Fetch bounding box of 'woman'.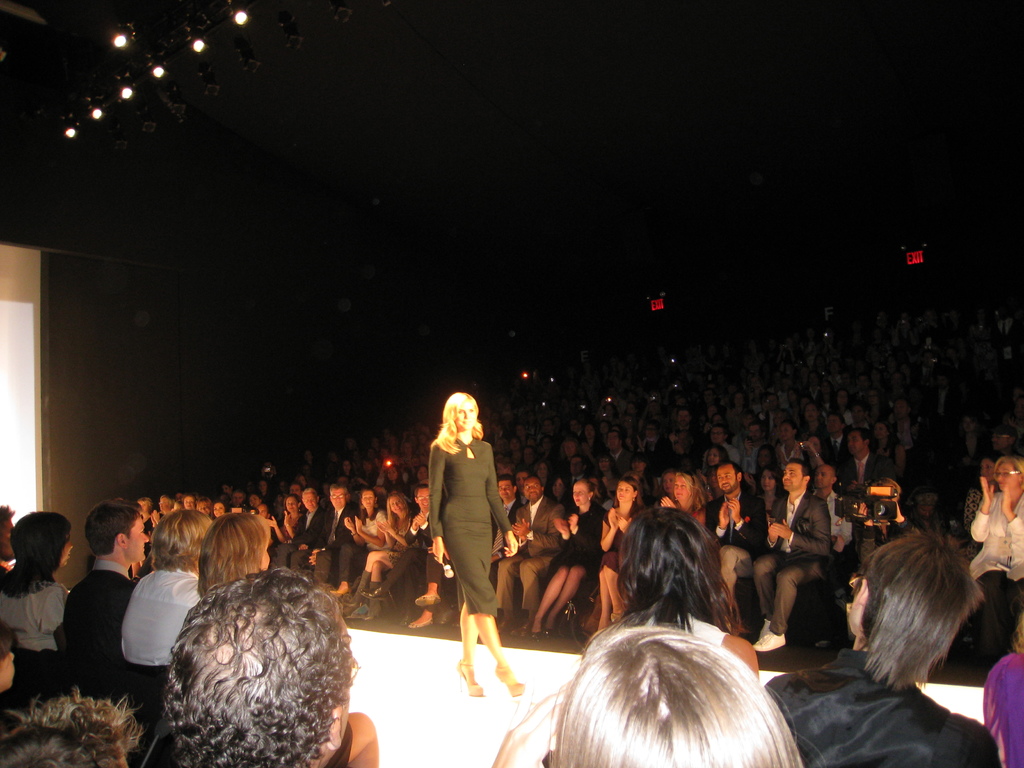
Bbox: detection(116, 501, 211, 680).
